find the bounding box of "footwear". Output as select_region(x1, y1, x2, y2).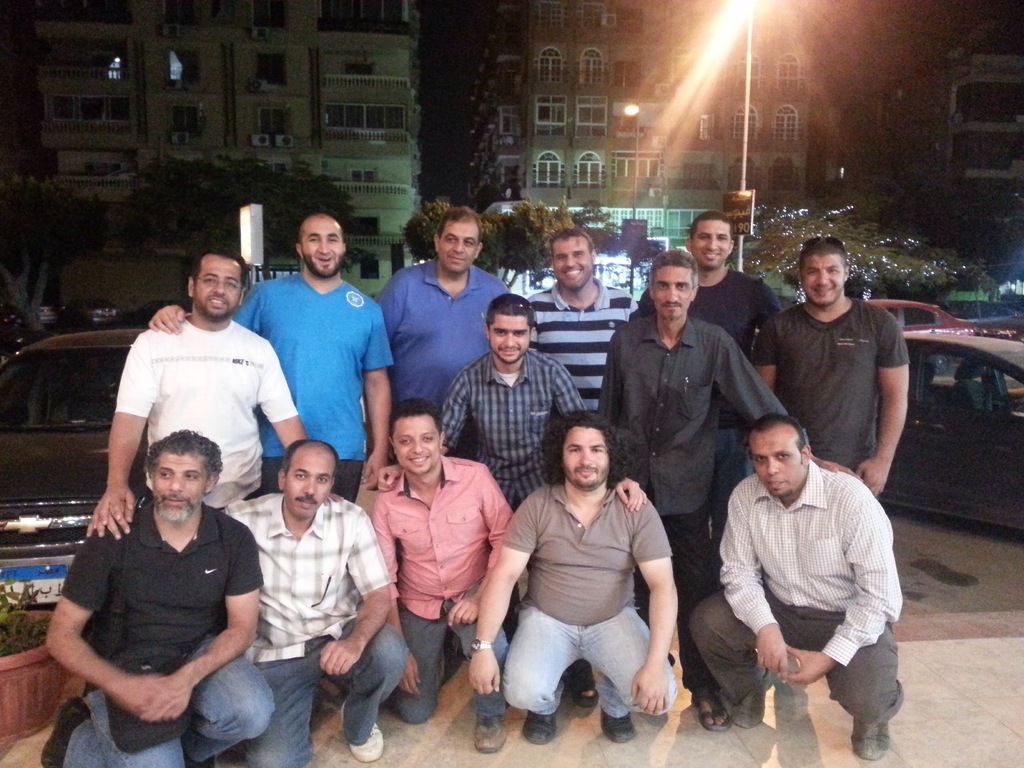
select_region(520, 714, 556, 745).
